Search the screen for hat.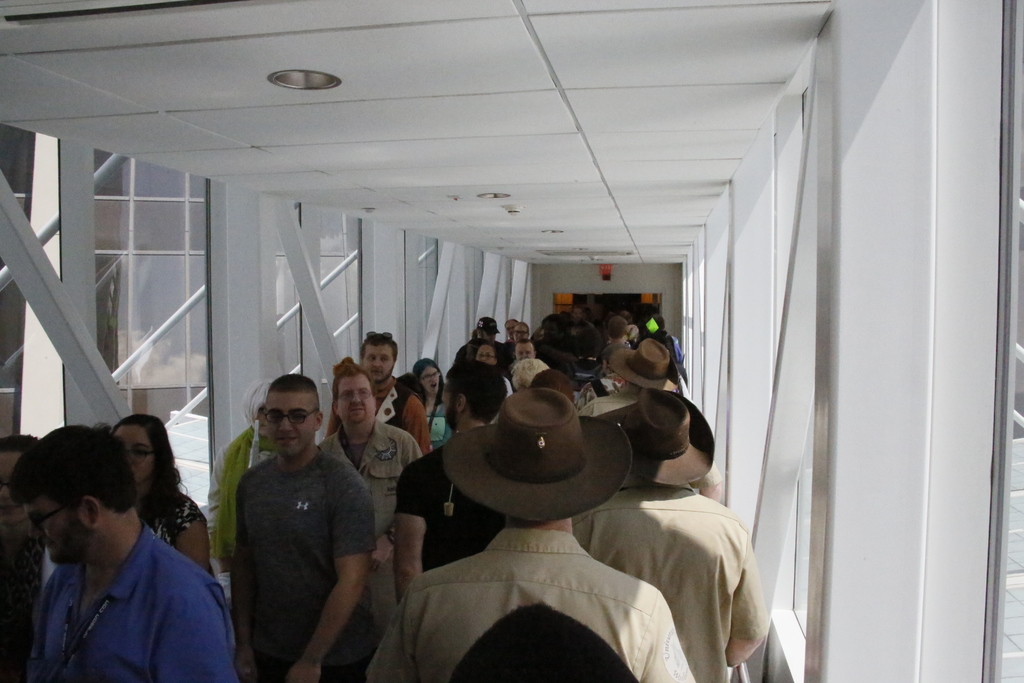
Found at pyautogui.locateOnScreen(451, 393, 636, 523).
